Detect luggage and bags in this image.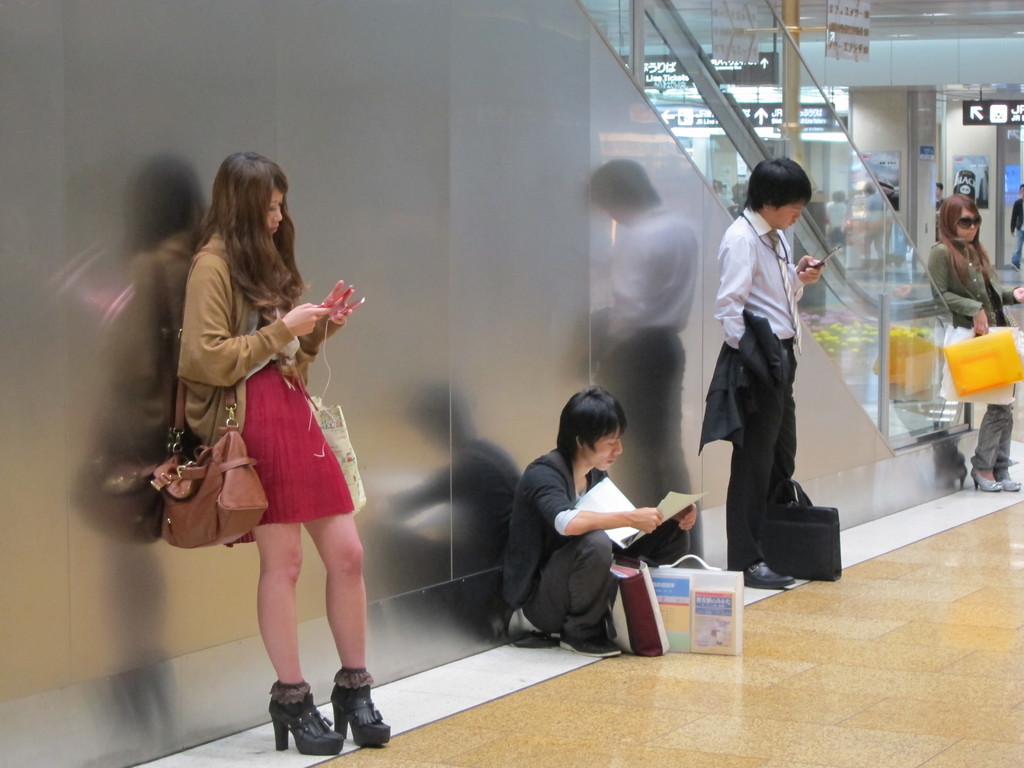
Detection: l=145, t=249, r=269, b=553.
